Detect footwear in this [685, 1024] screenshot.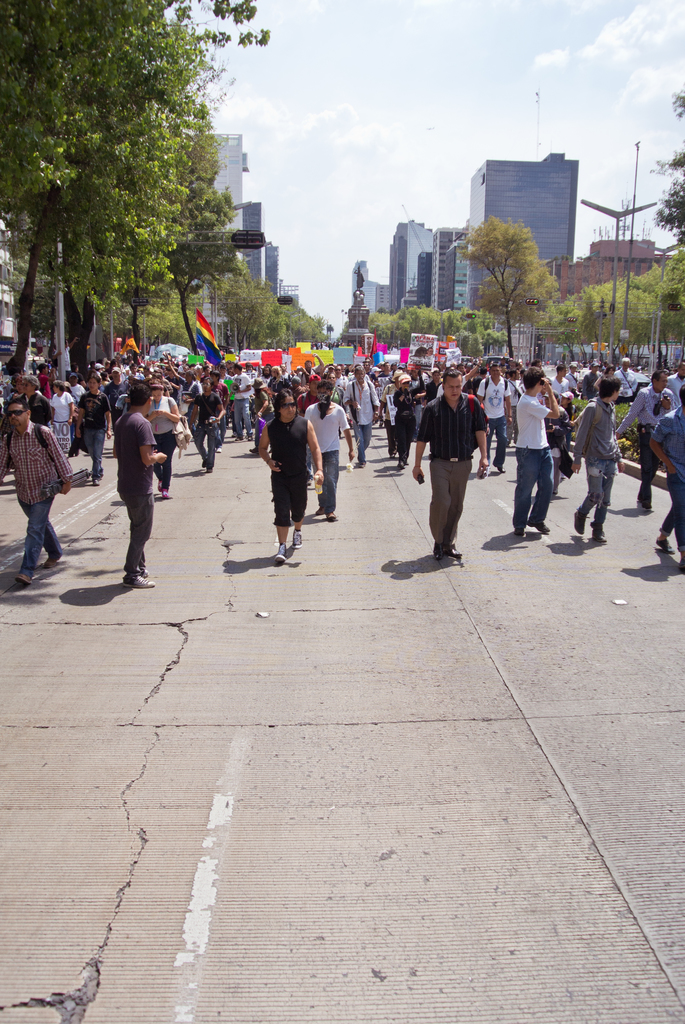
Detection: <box>655,538,678,552</box>.
